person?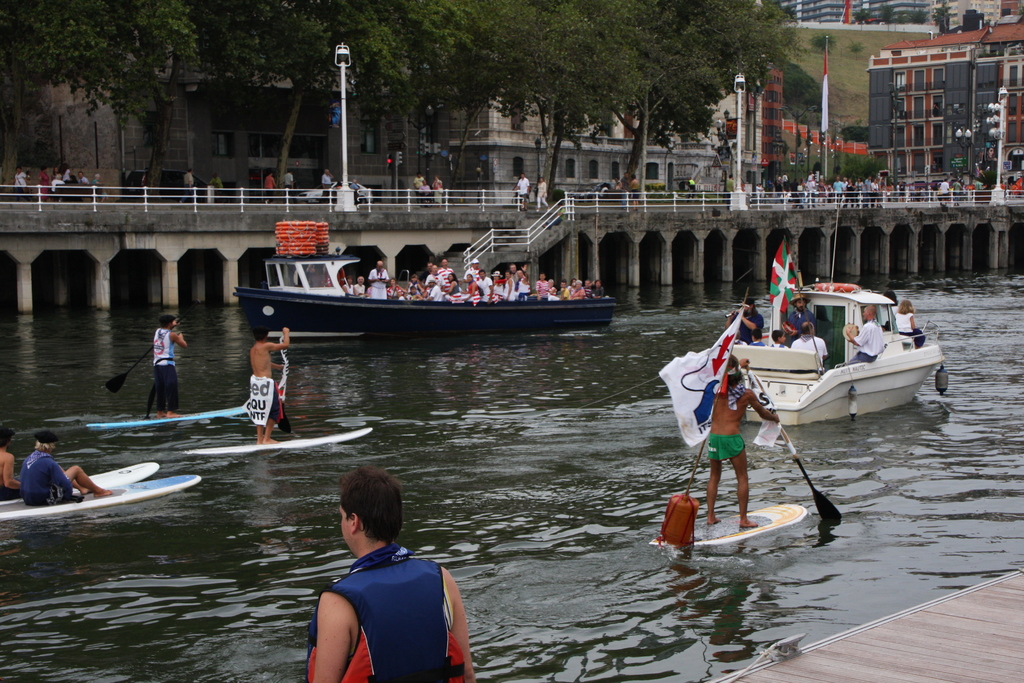
x1=181 y1=167 x2=193 y2=203
